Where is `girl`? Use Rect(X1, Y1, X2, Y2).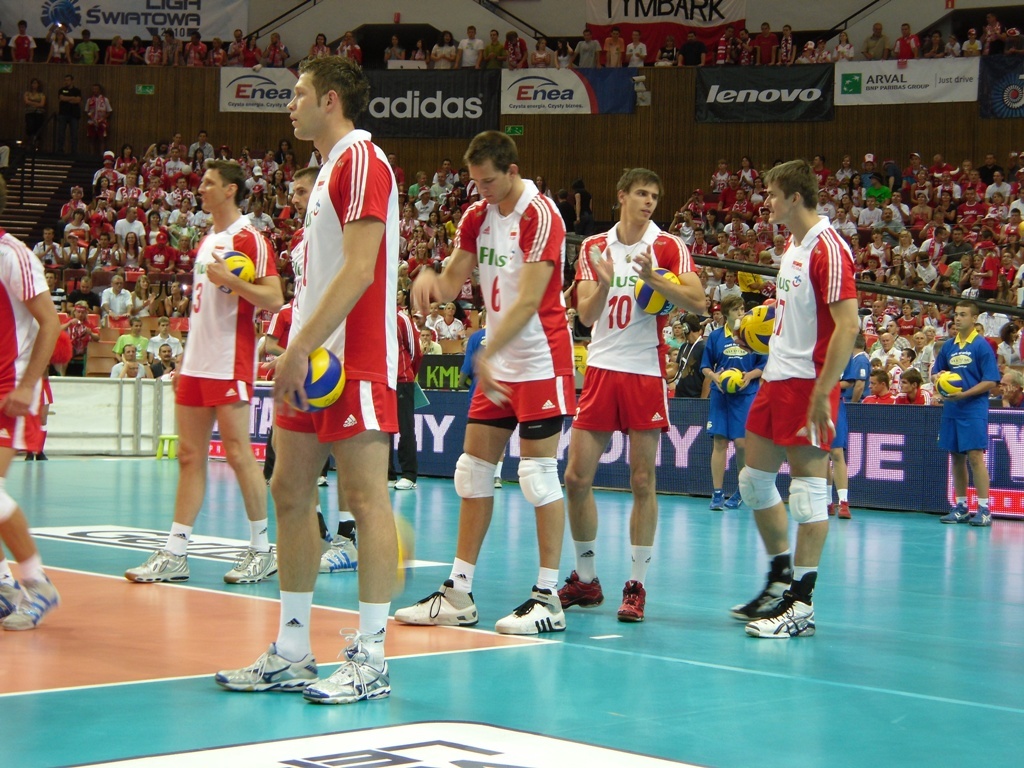
Rect(428, 24, 461, 72).
